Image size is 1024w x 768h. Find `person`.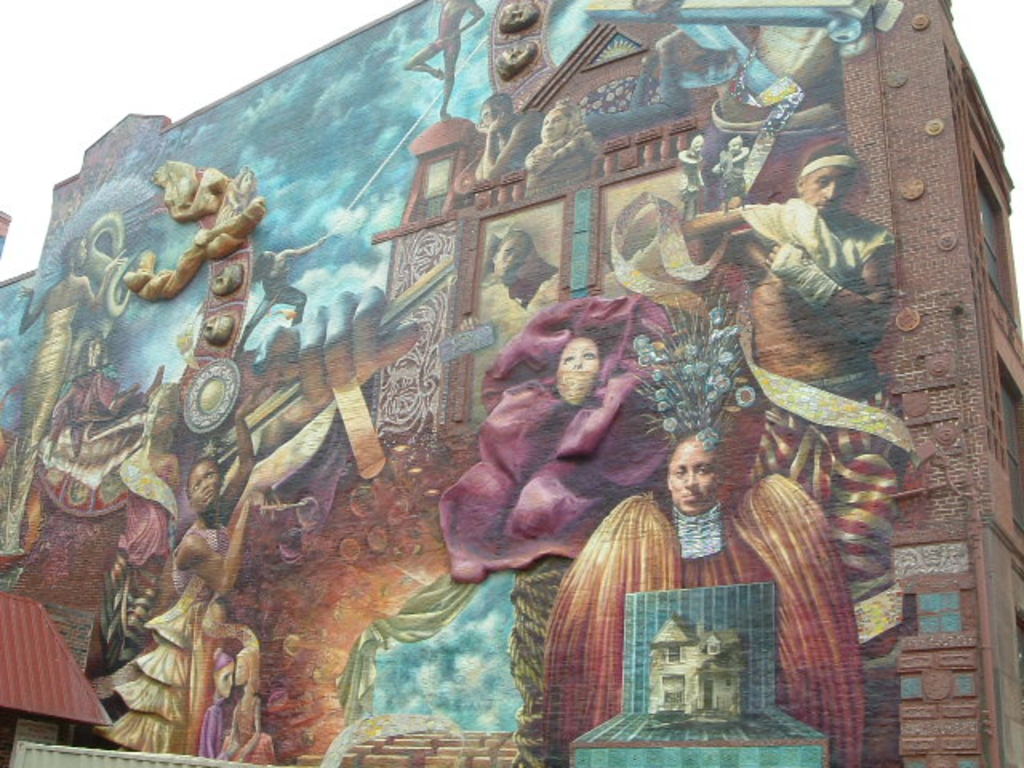
pyautogui.locateOnScreen(475, 86, 539, 171).
